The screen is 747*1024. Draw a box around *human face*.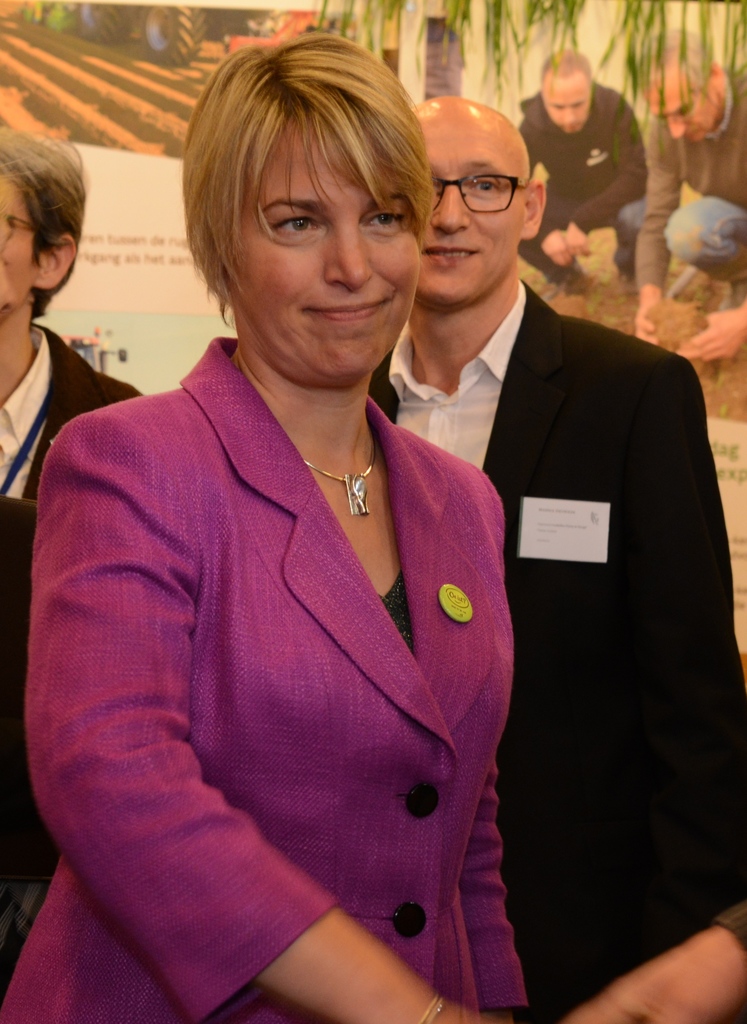
locate(229, 123, 418, 380).
